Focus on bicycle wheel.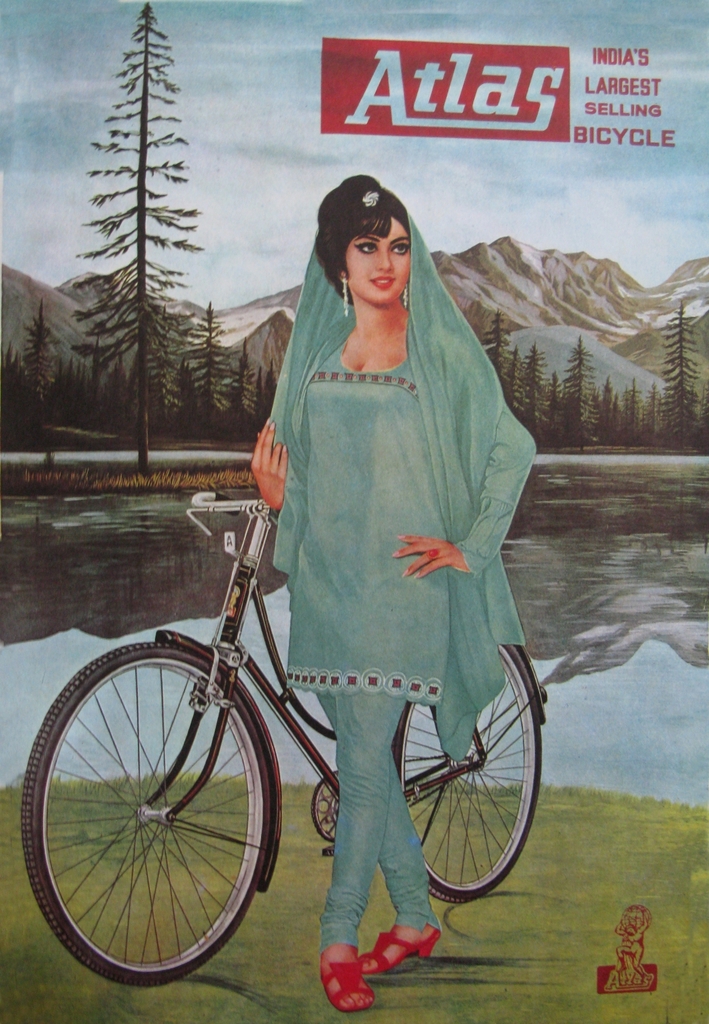
Focused at (393,630,553,893).
